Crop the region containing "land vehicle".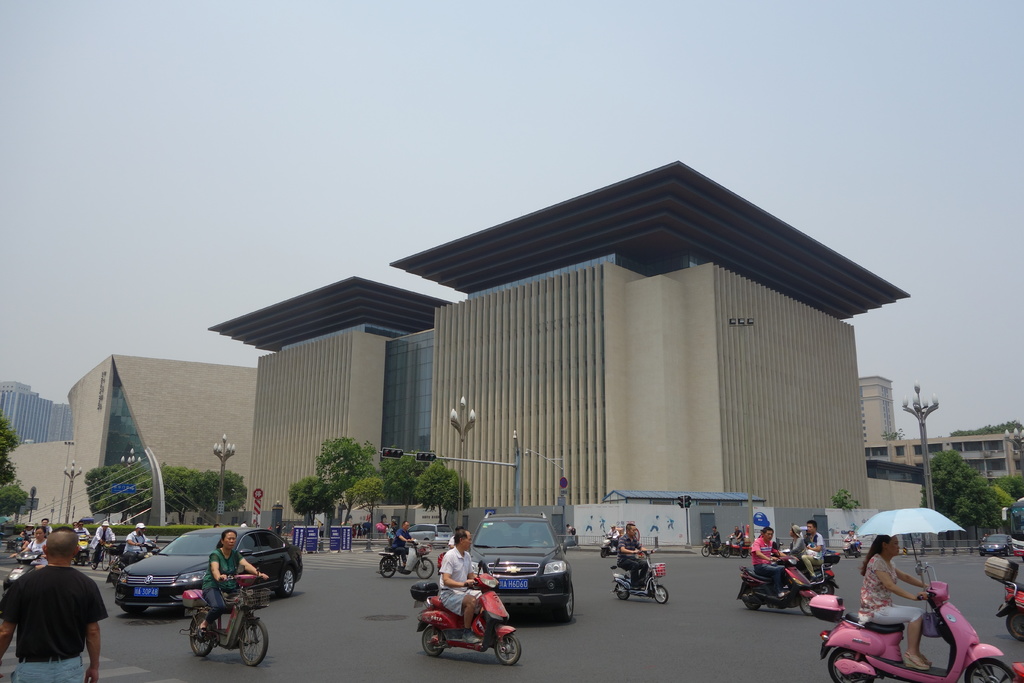
Crop region: 417:559:524:667.
